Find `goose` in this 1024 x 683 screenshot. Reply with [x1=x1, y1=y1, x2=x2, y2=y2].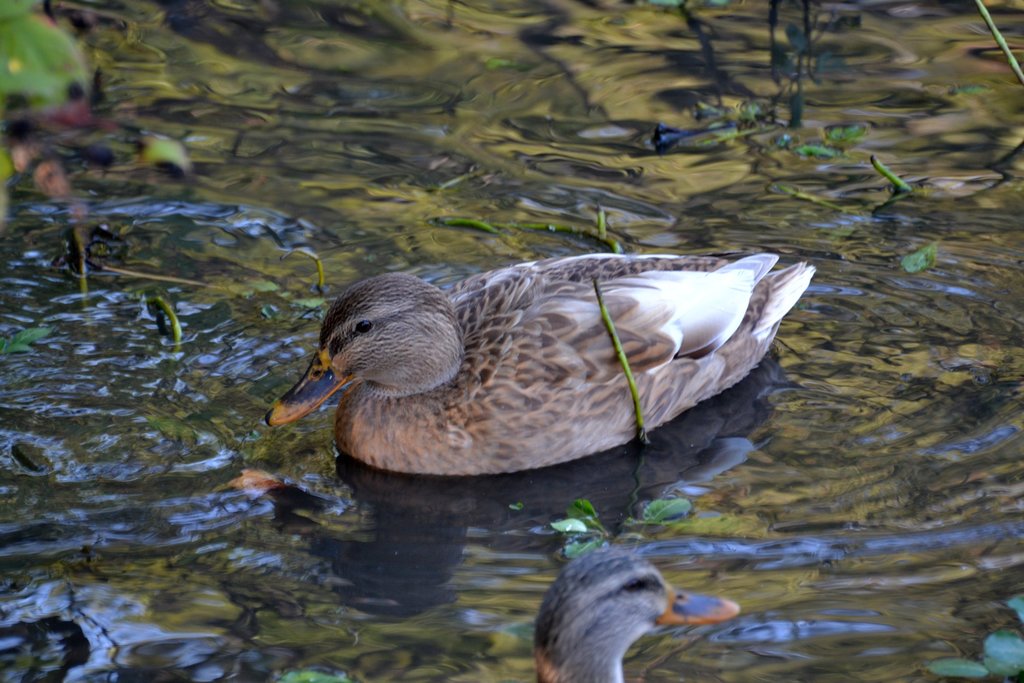
[x1=296, y1=233, x2=817, y2=486].
